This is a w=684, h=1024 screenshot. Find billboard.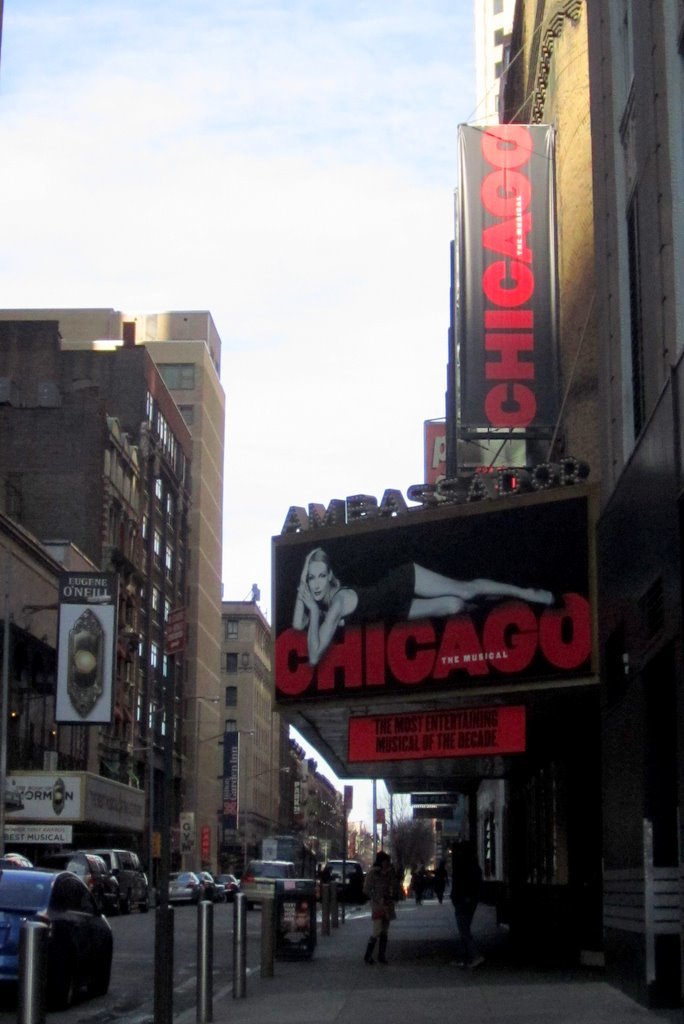
Bounding box: (x1=348, y1=713, x2=522, y2=767).
